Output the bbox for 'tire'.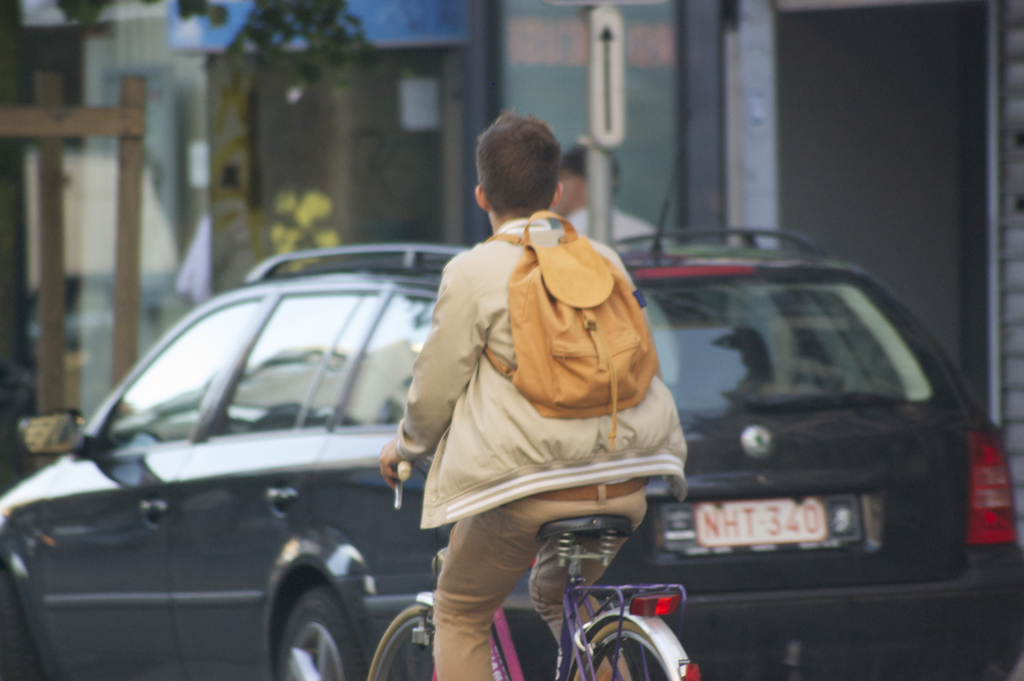
detection(264, 582, 374, 680).
